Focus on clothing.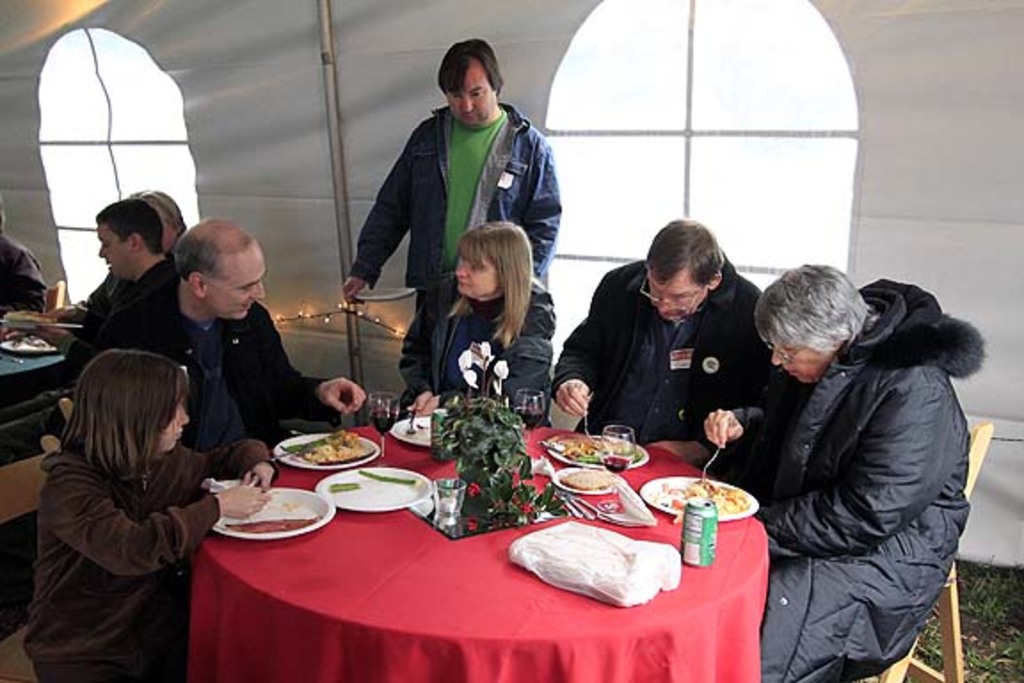
Focused at [left=548, top=254, right=779, bottom=436].
